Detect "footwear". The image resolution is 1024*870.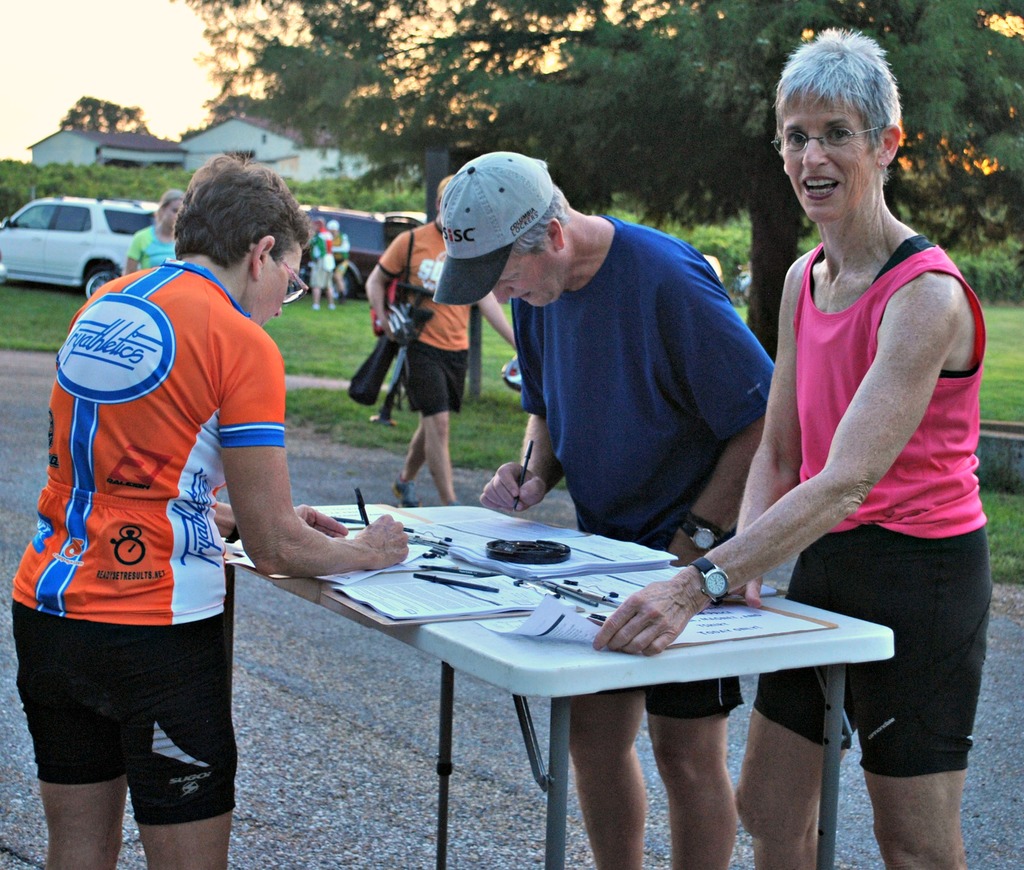
region(395, 476, 415, 510).
